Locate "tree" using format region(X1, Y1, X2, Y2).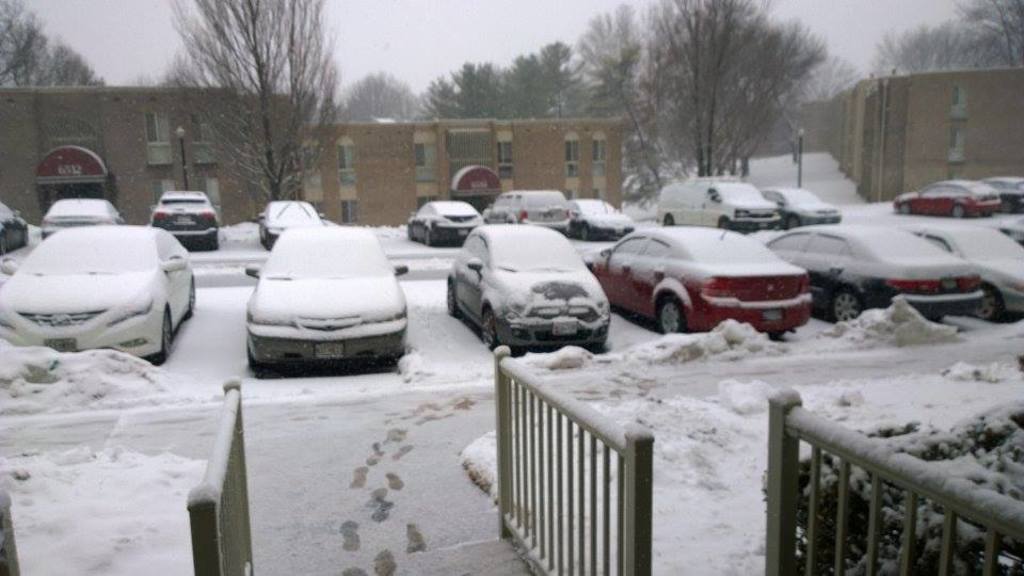
region(163, 0, 354, 208).
